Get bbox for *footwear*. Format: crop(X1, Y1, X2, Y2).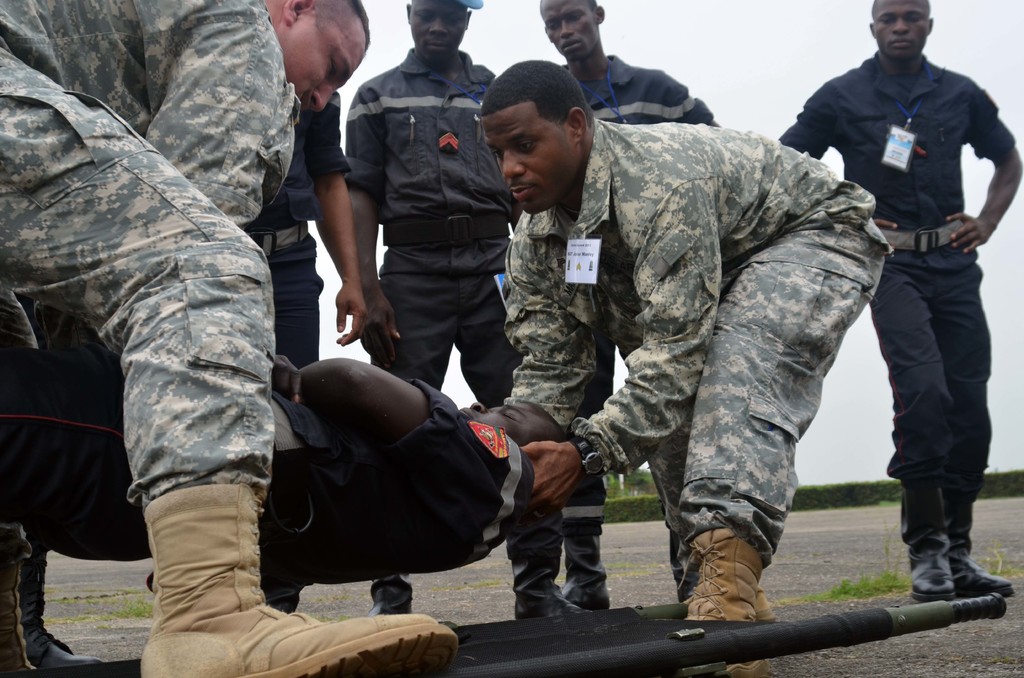
crop(140, 476, 461, 677).
